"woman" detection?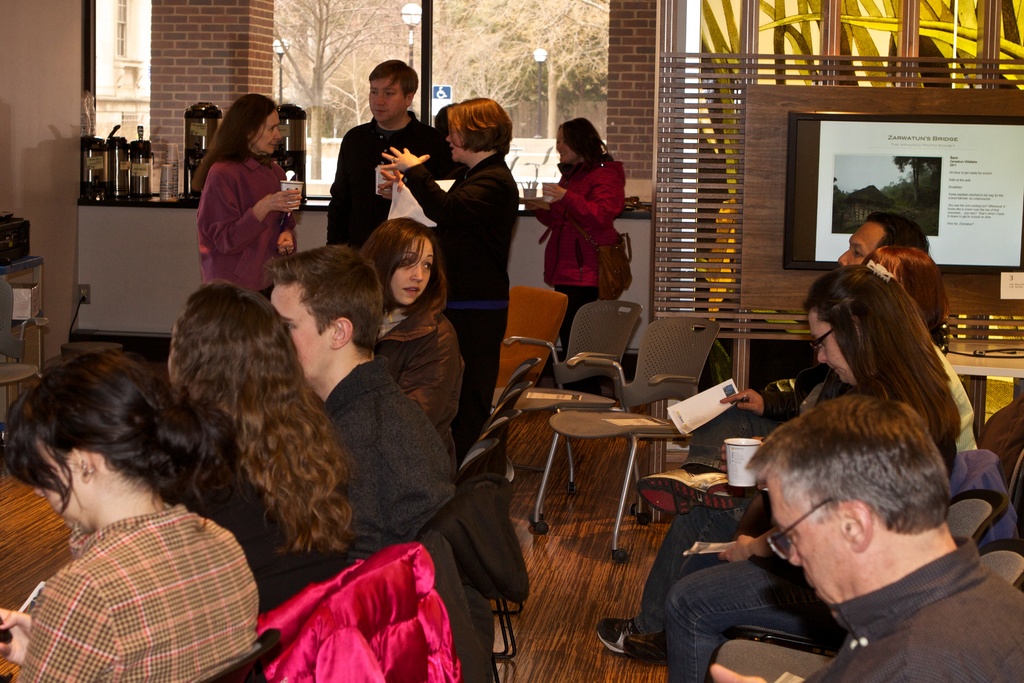
(186,94,302,309)
